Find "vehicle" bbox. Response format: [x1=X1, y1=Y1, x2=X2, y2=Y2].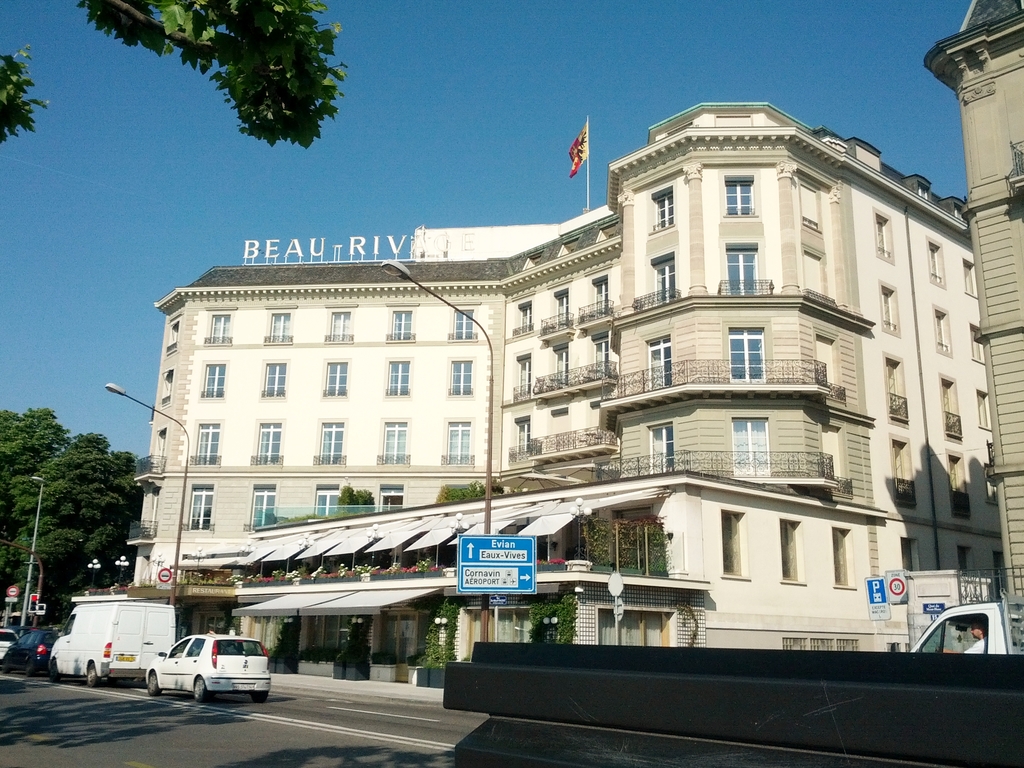
[x1=140, y1=641, x2=262, y2=705].
